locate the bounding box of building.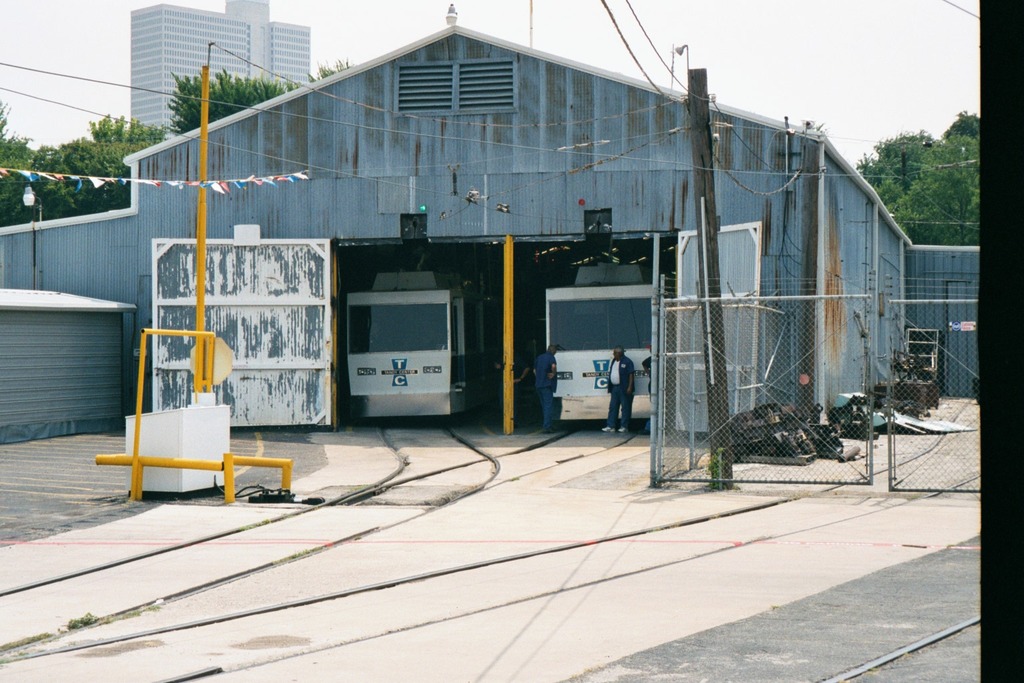
Bounding box: x1=125, y1=0, x2=313, y2=136.
